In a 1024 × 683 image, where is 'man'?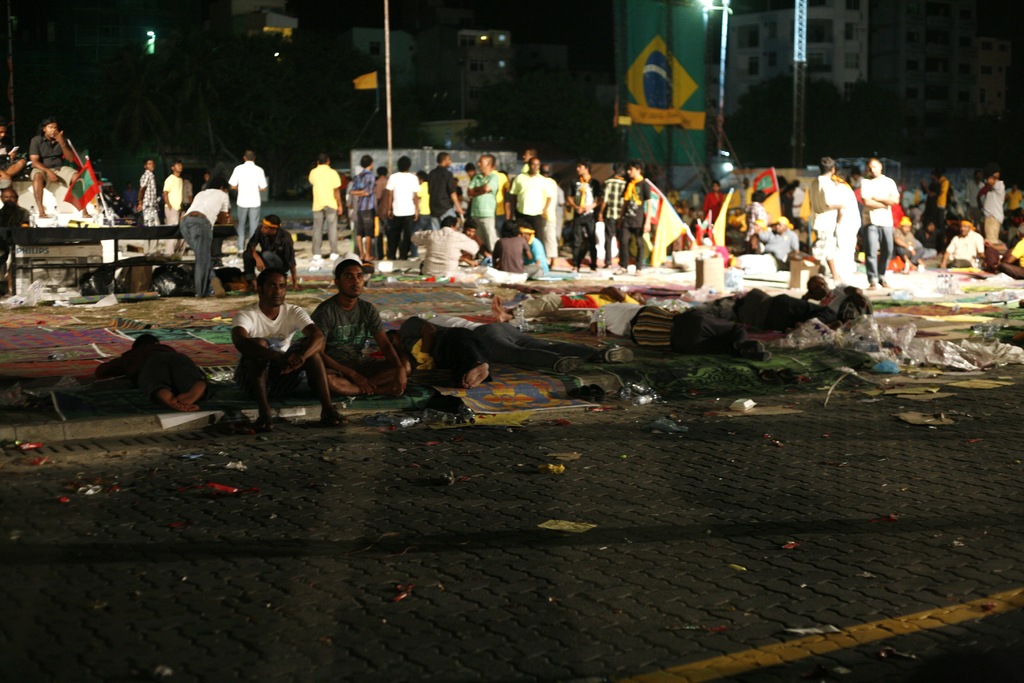
l=230, t=151, r=269, b=252.
